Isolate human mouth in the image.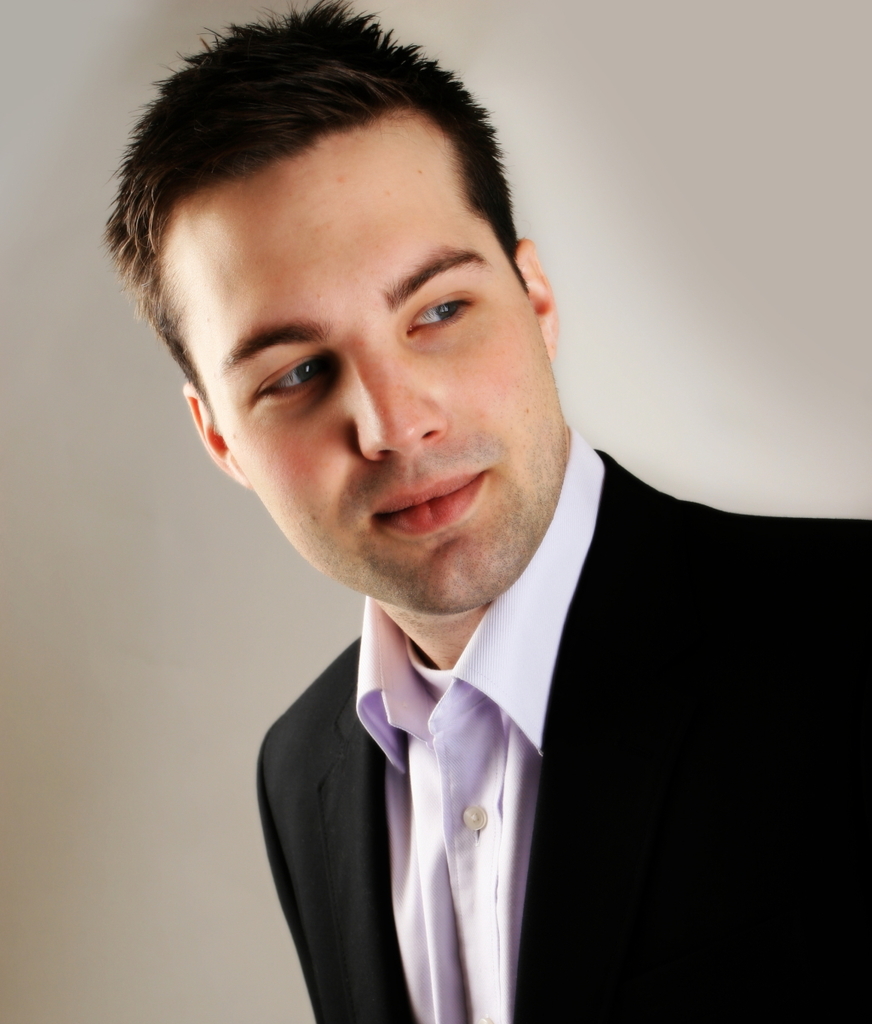
Isolated region: (374, 475, 496, 531).
